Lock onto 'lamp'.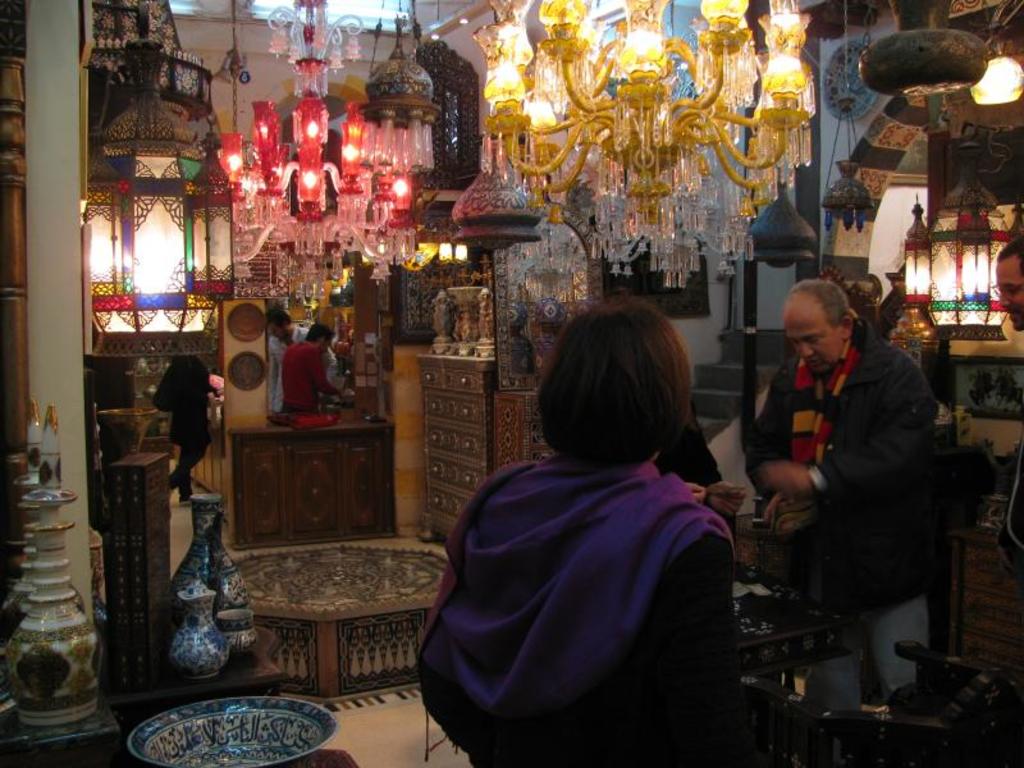
Locked: Rect(481, 0, 810, 284).
